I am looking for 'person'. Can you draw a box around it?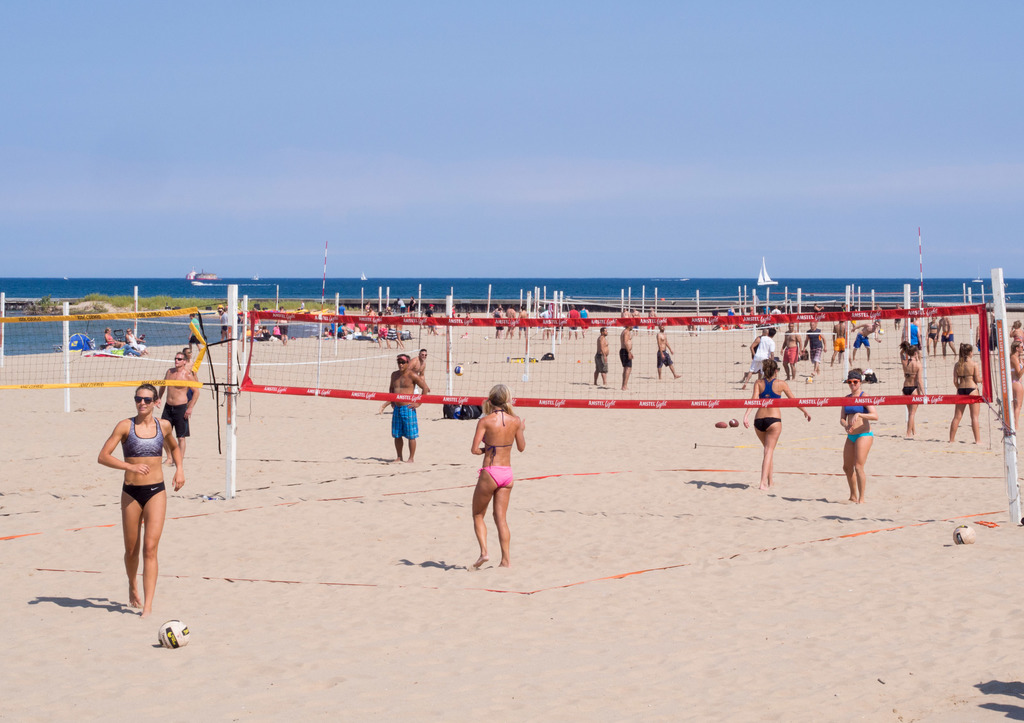
Sure, the bounding box is x1=101 y1=328 x2=124 y2=346.
